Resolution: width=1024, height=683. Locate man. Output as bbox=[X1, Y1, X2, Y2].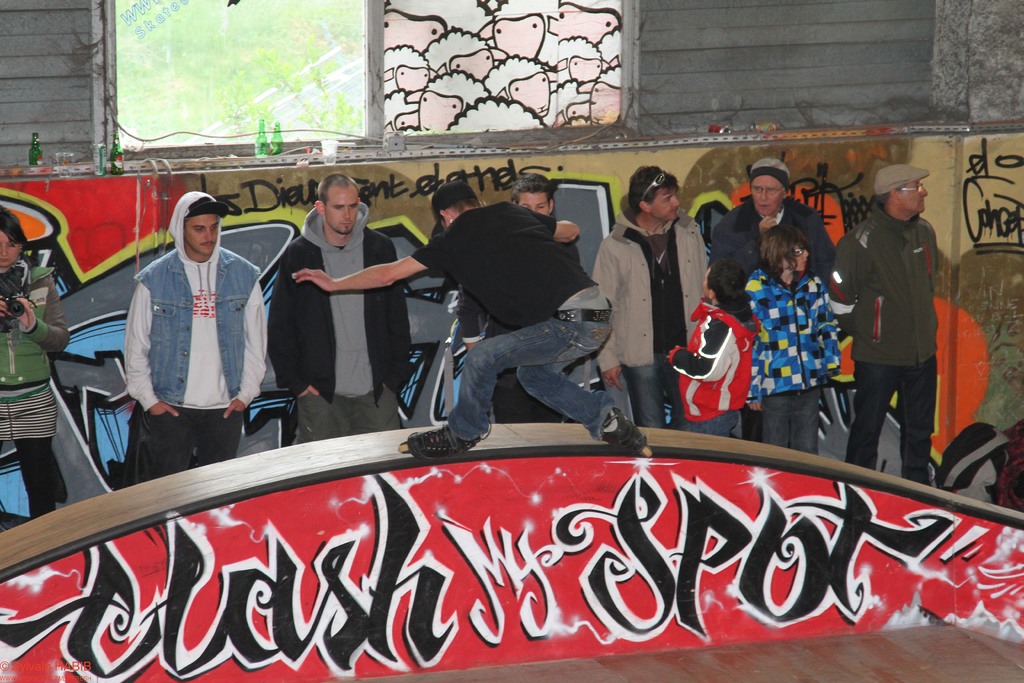
bbox=[454, 174, 601, 426].
